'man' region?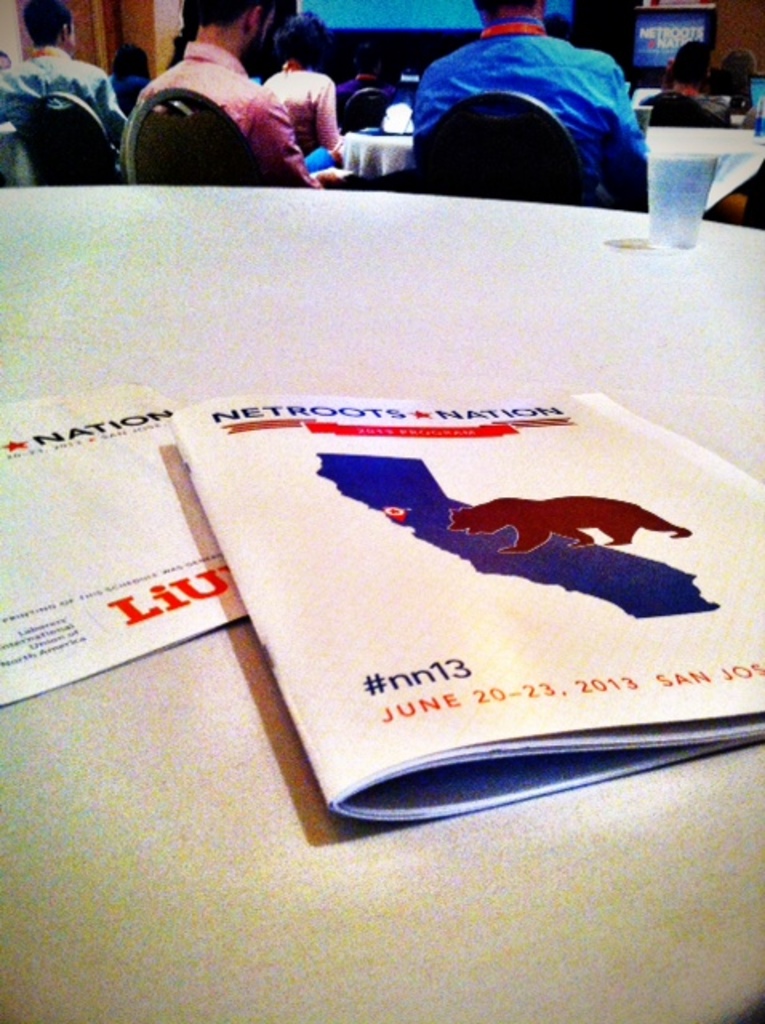
(118,0,320,186)
